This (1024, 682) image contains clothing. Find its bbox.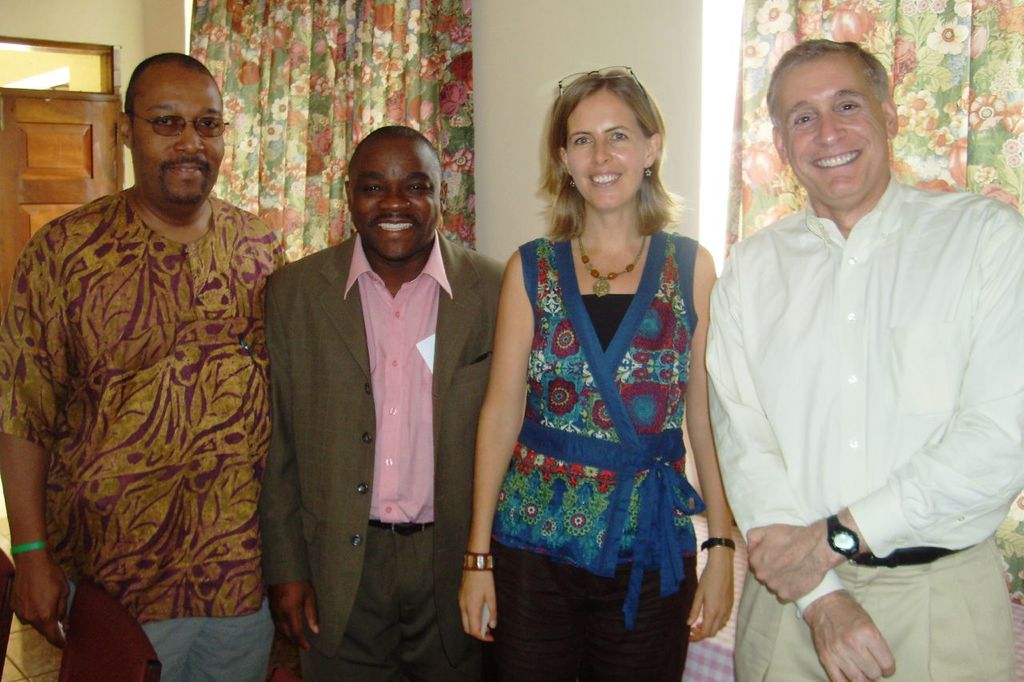
<bbox>255, 228, 510, 681</bbox>.
